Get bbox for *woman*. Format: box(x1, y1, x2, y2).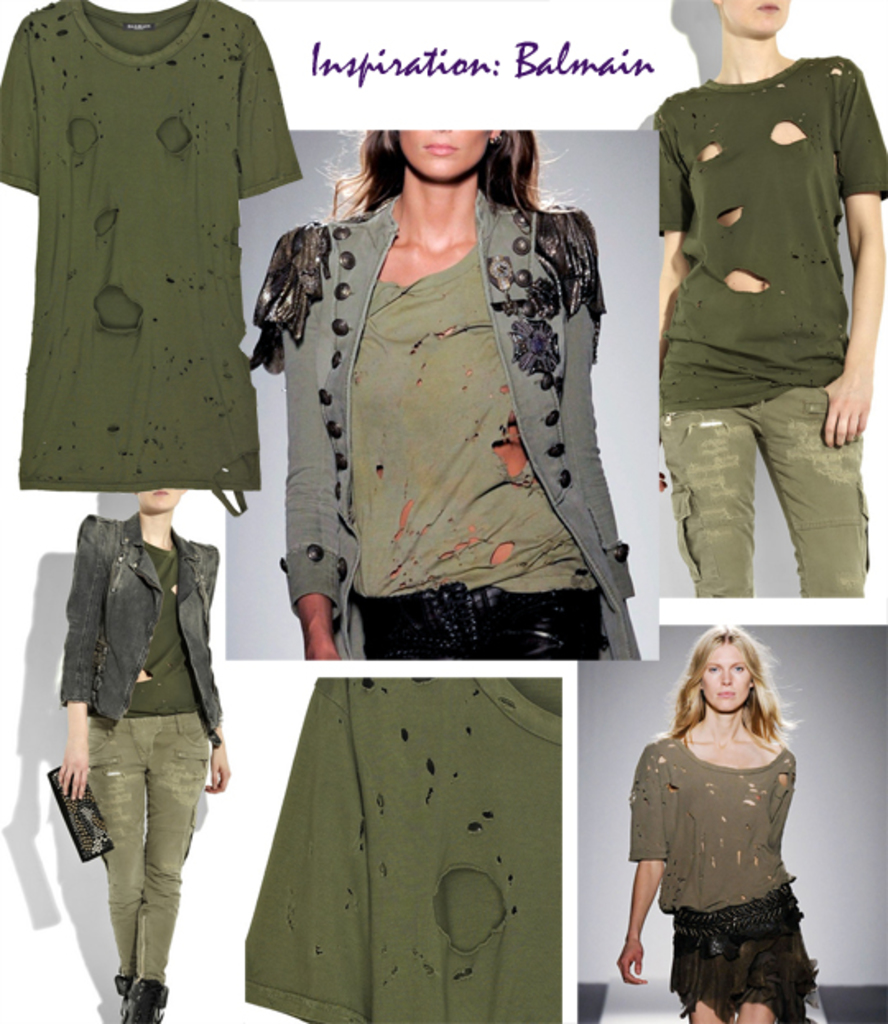
box(656, 0, 886, 597).
